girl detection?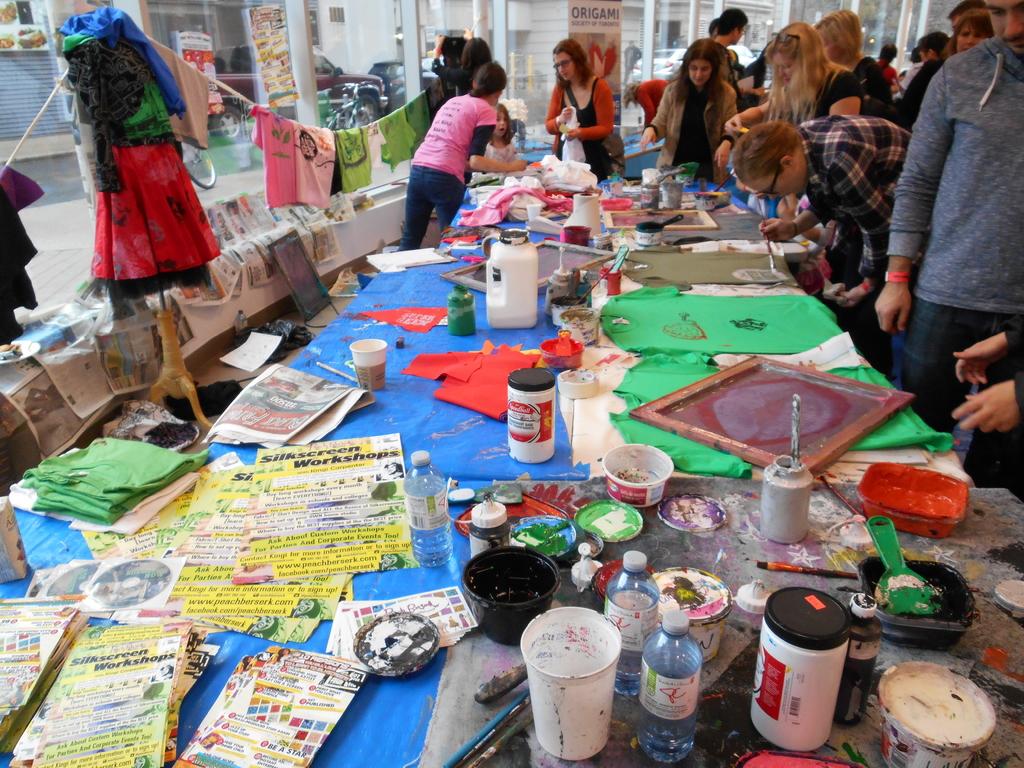
(x1=398, y1=61, x2=530, y2=253)
